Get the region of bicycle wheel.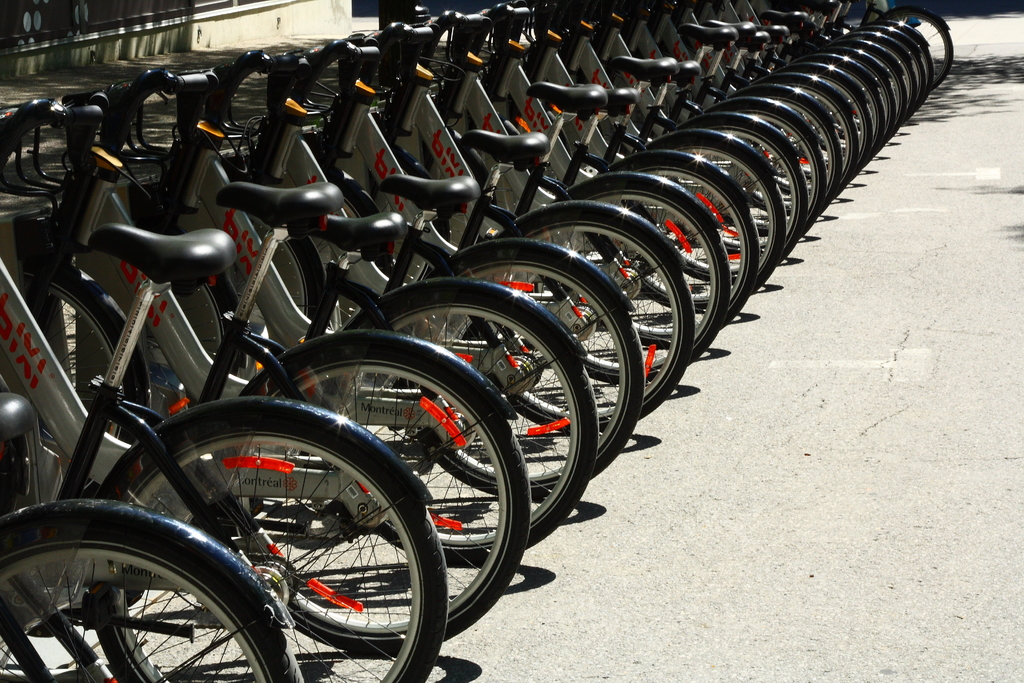
{"x1": 310, "y1": 160, "x2": 394, "y2": 278}.
